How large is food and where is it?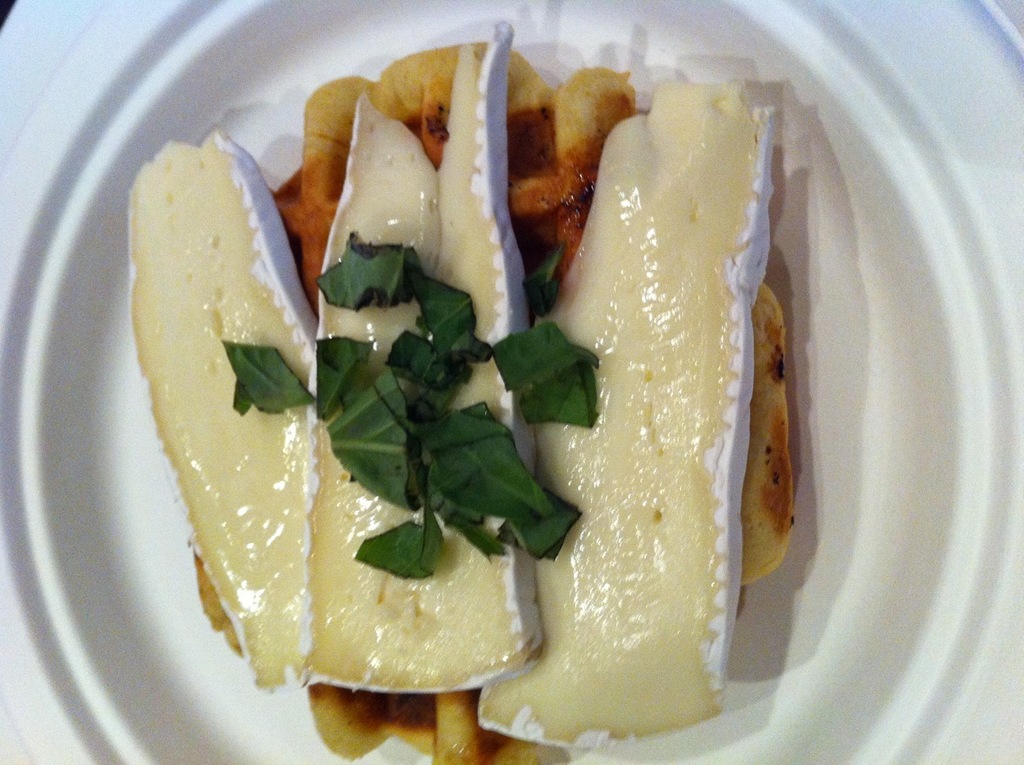
Bounding box: (x1=317, y1=731, x2=645, y2=764).
